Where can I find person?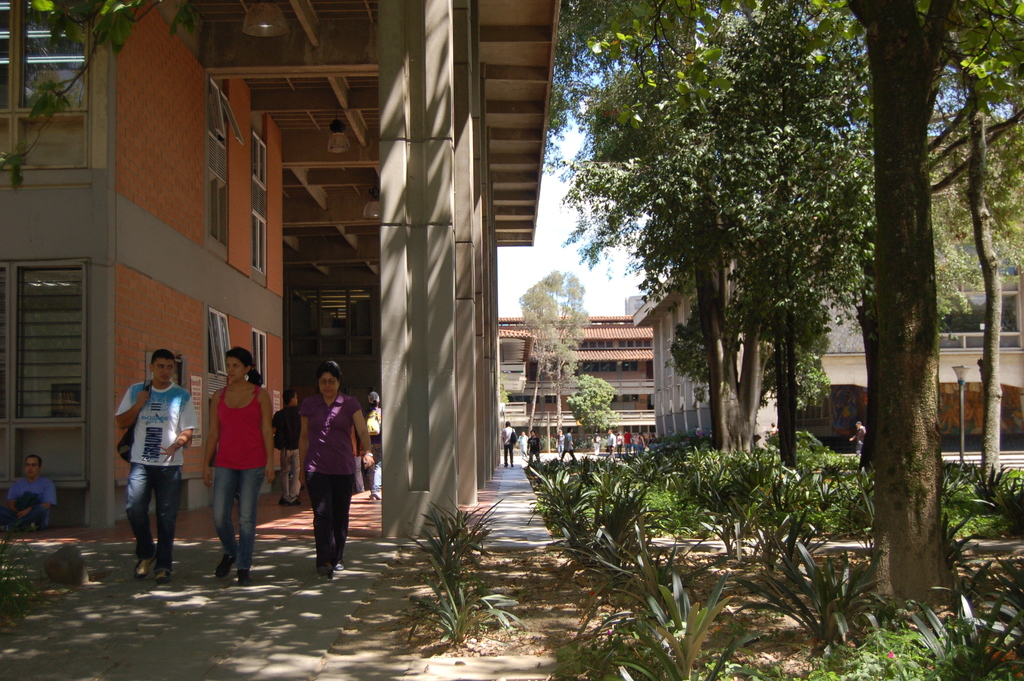
You can find it at <bbox>771, 421, 778, 437</bbox>.
